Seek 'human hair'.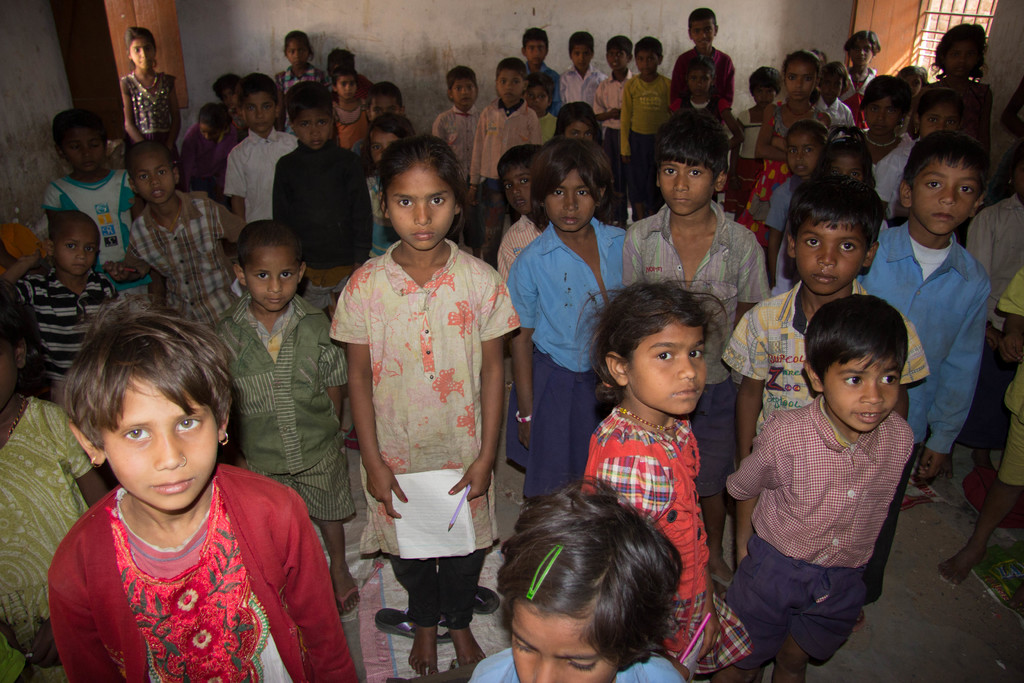
<bbox>495, 147, 537, 180</bbox>.
